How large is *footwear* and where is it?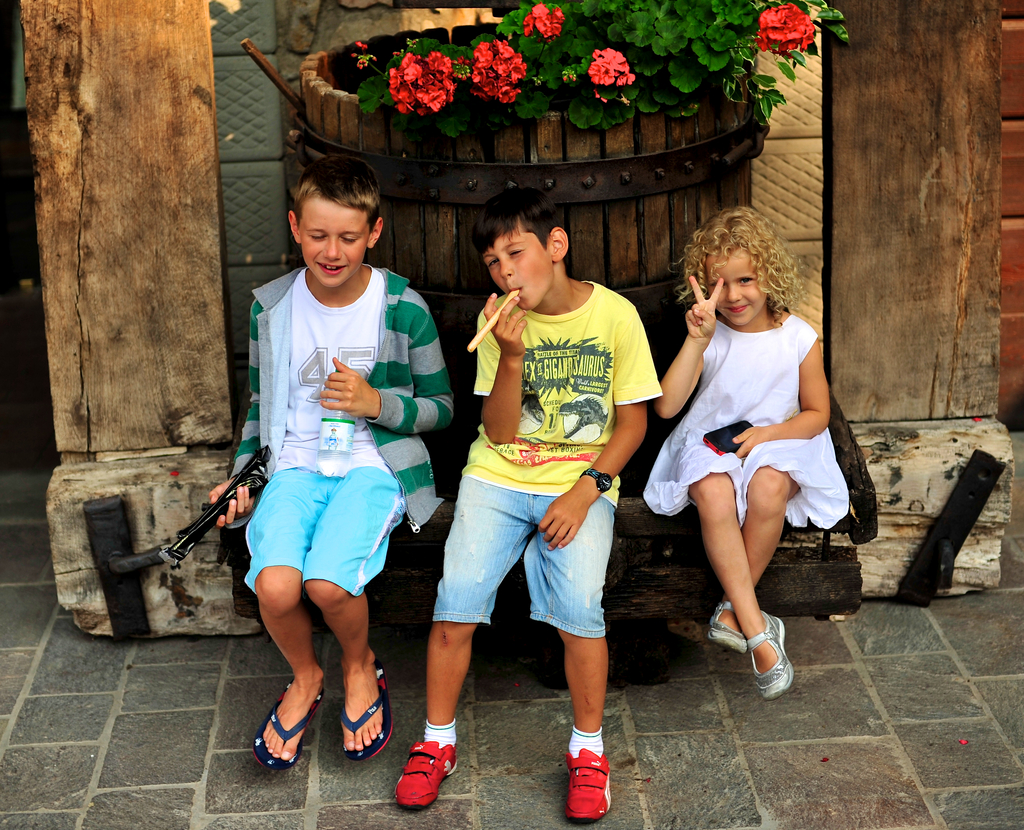
Bounding box: [248,674,332,776].
